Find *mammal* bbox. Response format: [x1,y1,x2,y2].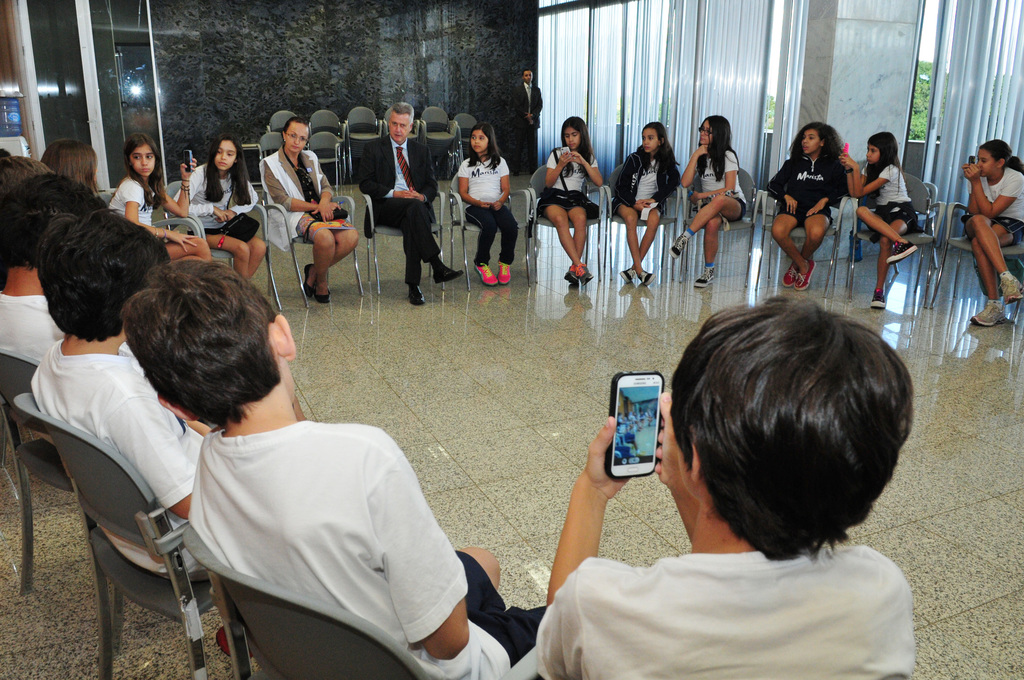
[764,120,854,291].
